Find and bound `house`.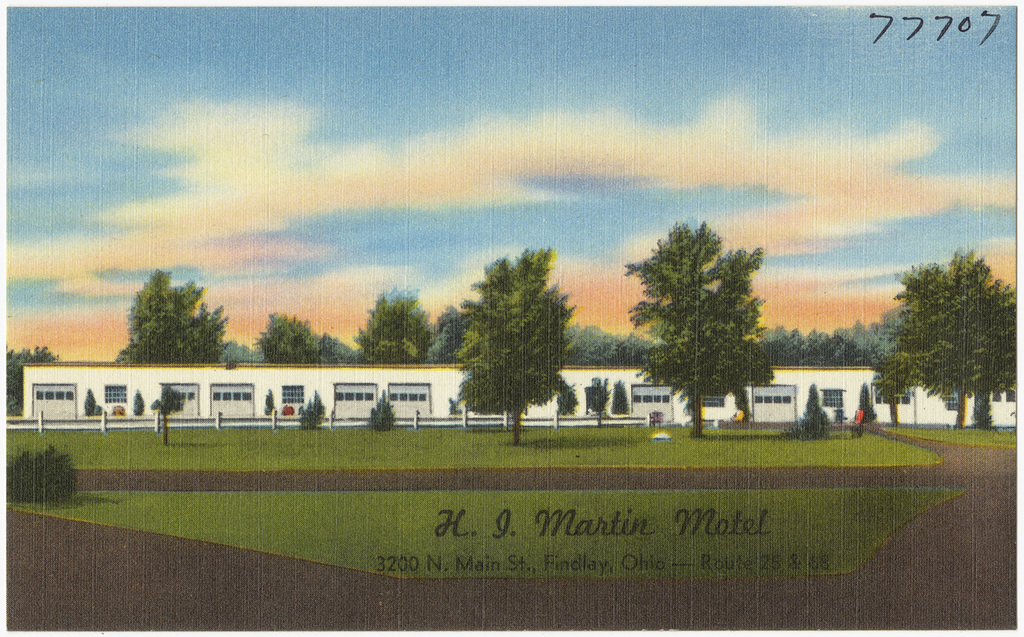
Bound: crop(163, 365, 283, 421).
